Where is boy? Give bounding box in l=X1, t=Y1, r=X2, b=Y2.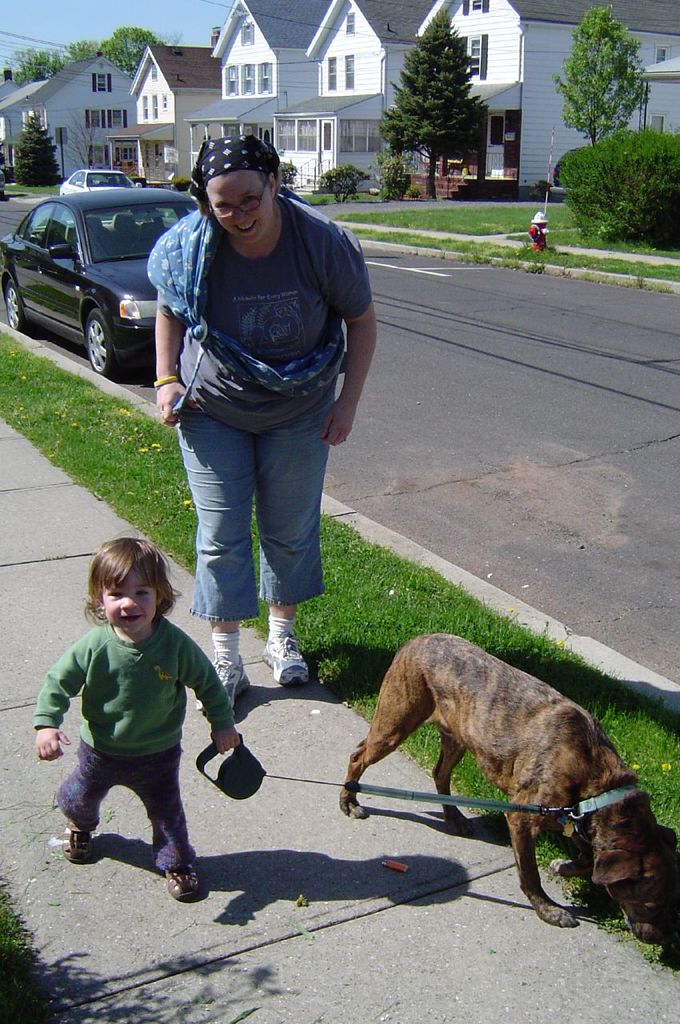
l=27, t=552, r=238, b=905.
